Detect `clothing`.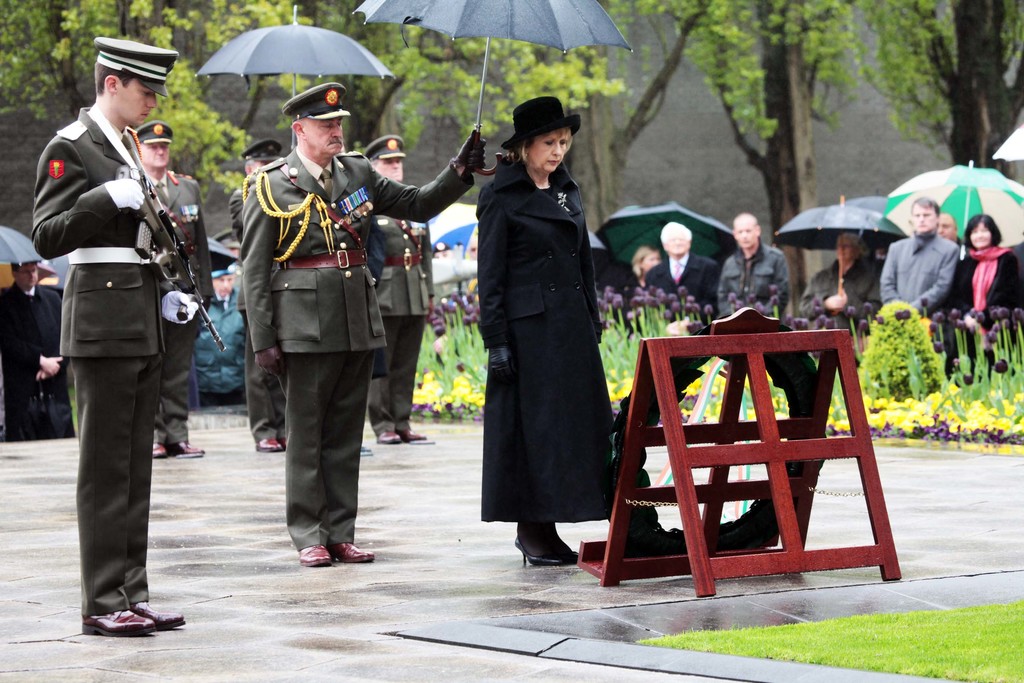
Detected at 471 155 627 523.
